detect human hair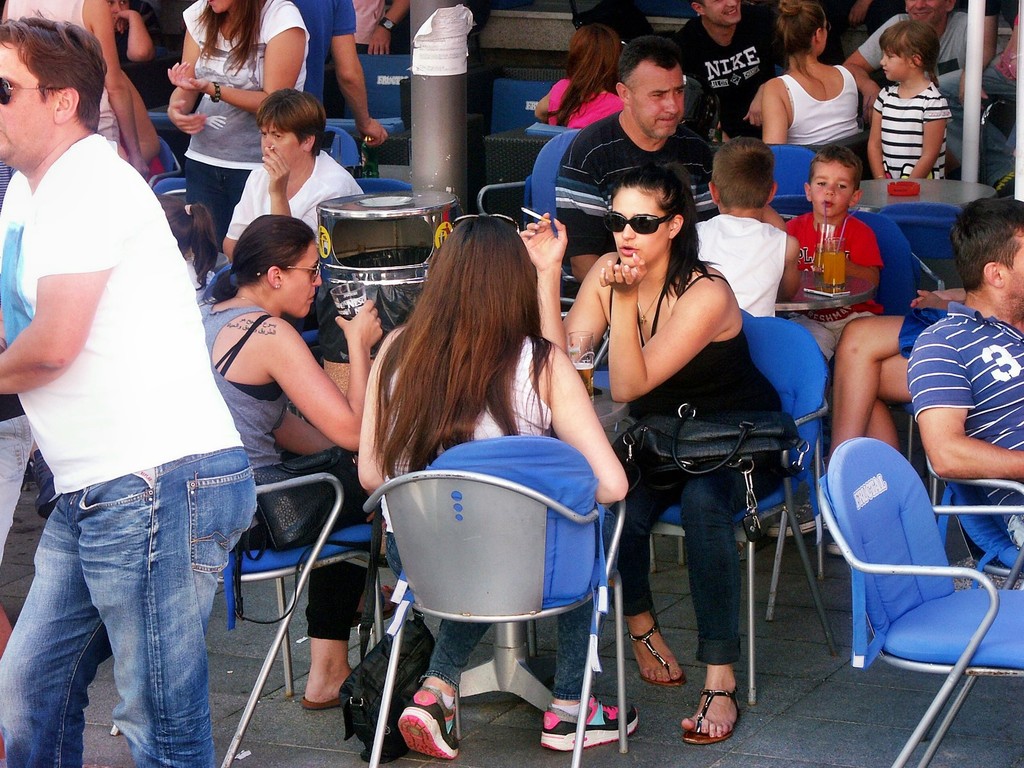
rect(611, 167, 713, 302)
